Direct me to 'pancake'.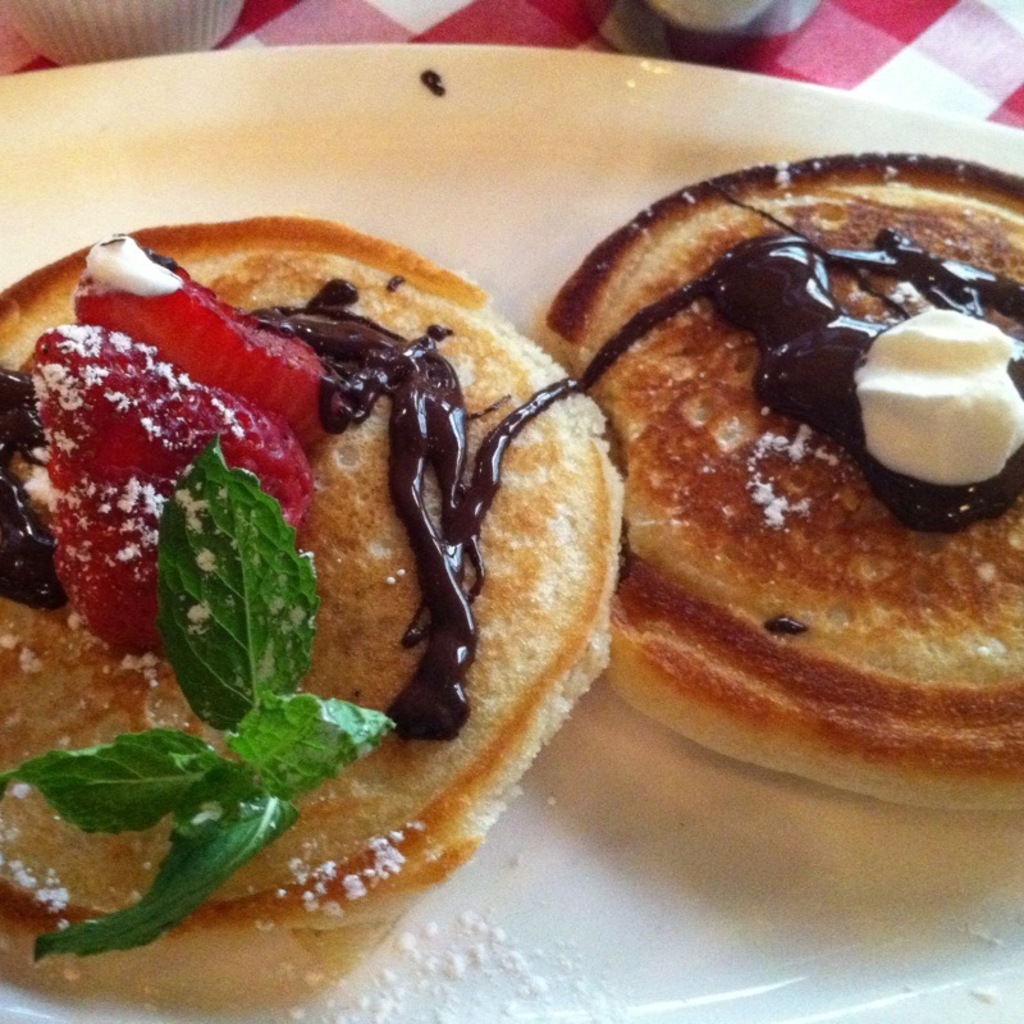
Direction: x1=0 y1=216 x2=622 y2=996.
